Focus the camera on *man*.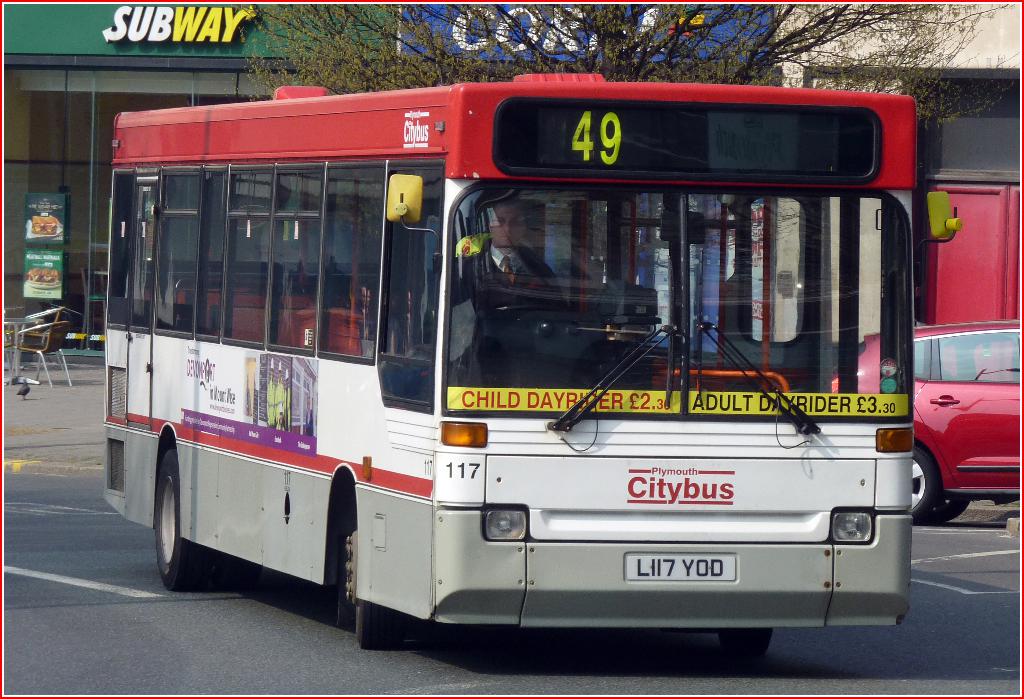
Focus region: l=447, t=195, r=596, b=371.
